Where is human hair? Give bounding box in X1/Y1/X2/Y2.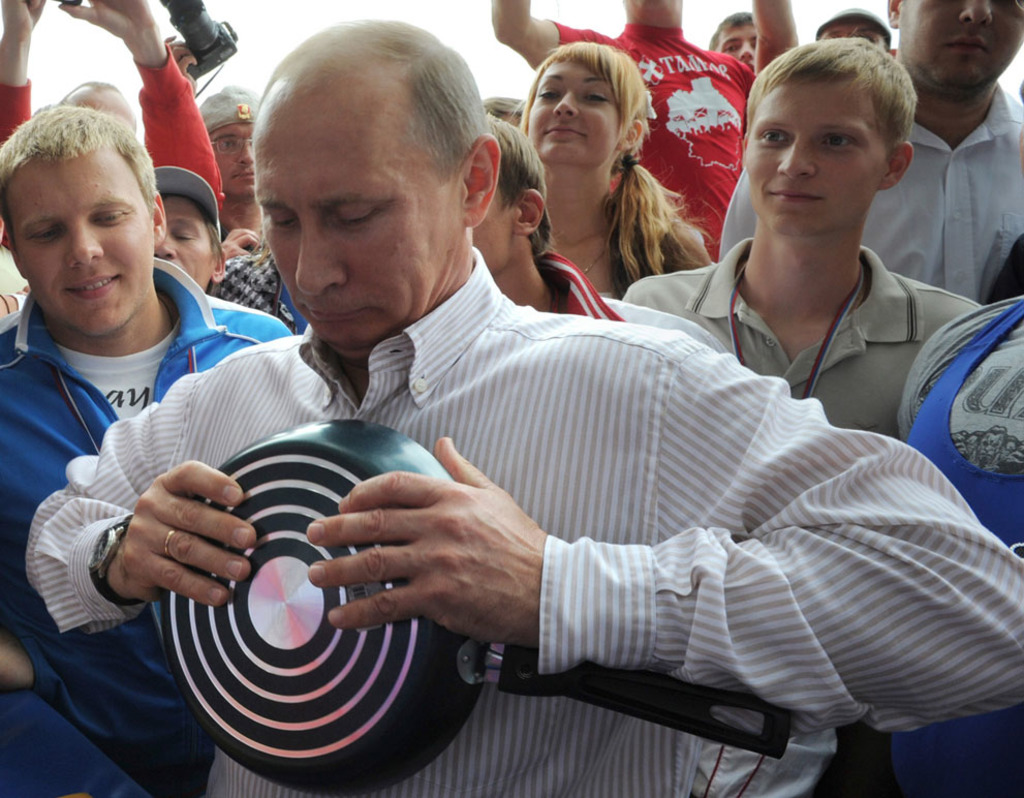
254/18/493/178.
